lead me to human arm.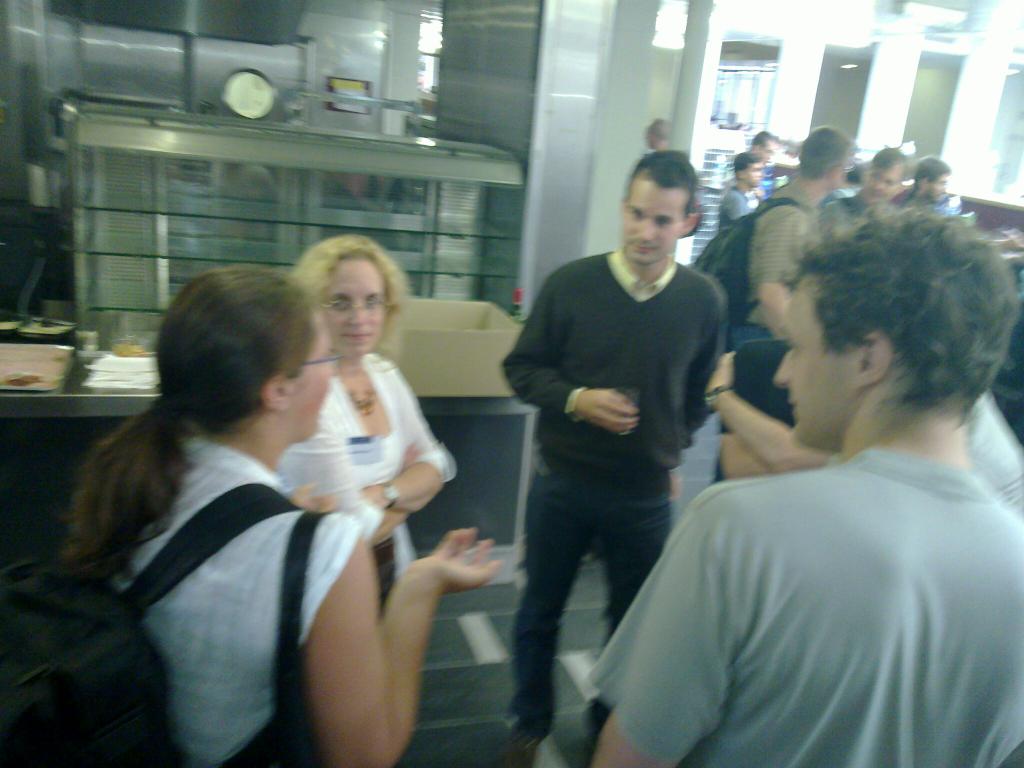
Lead to <bbox>502, 280, 644, 435</bbox>.
